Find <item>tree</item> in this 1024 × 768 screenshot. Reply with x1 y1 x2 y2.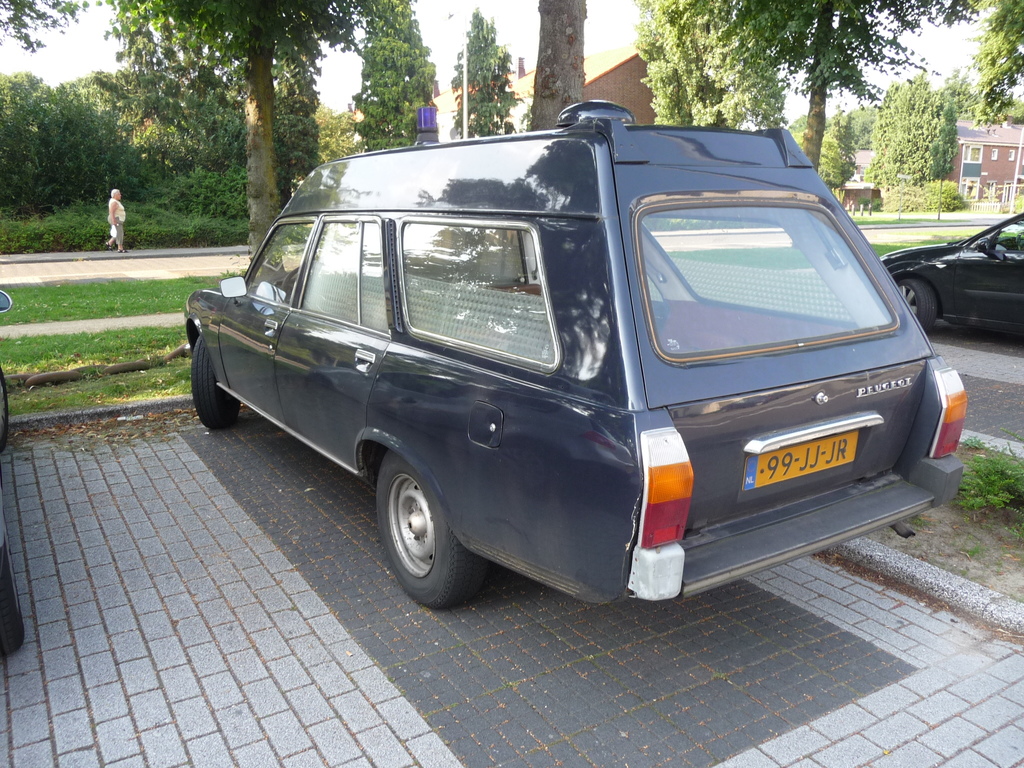
534 0 593 124.
